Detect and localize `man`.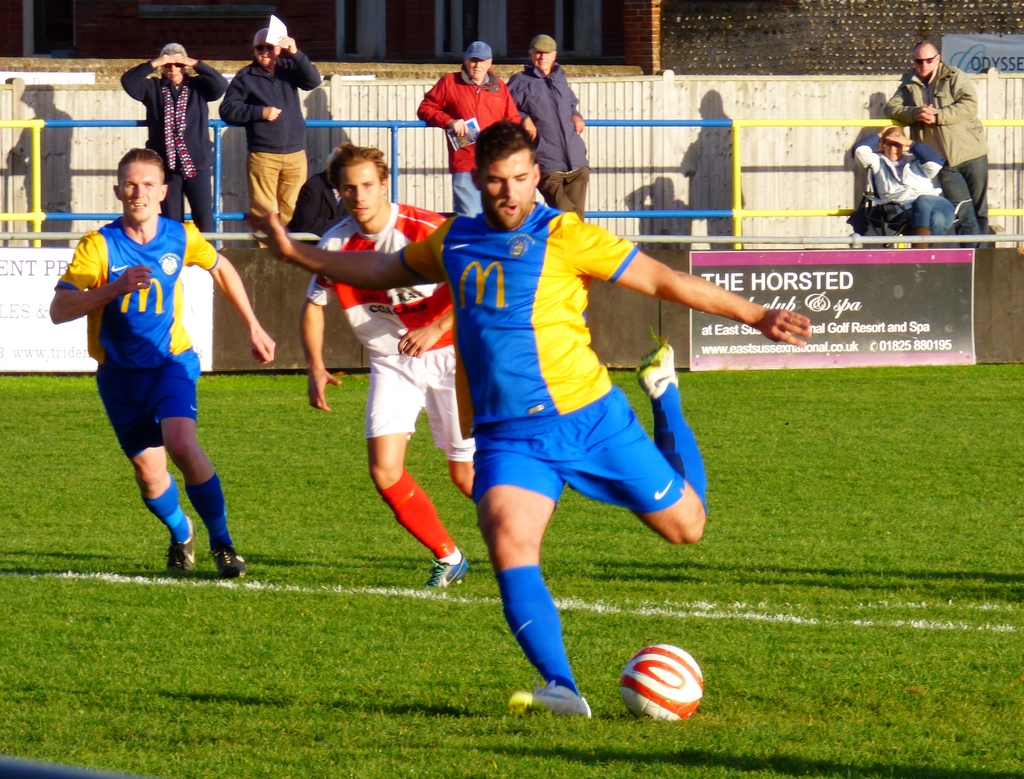
Localized at x1=50, y1=145, x2=278, y2=578.
